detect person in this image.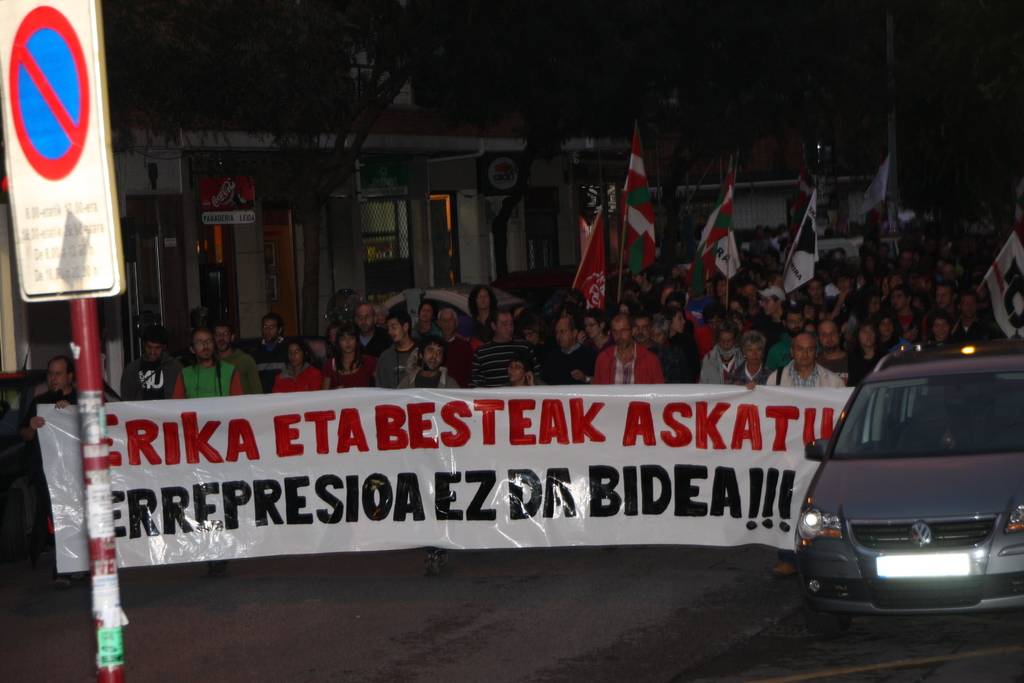
Detection: (183,326,242,399).
